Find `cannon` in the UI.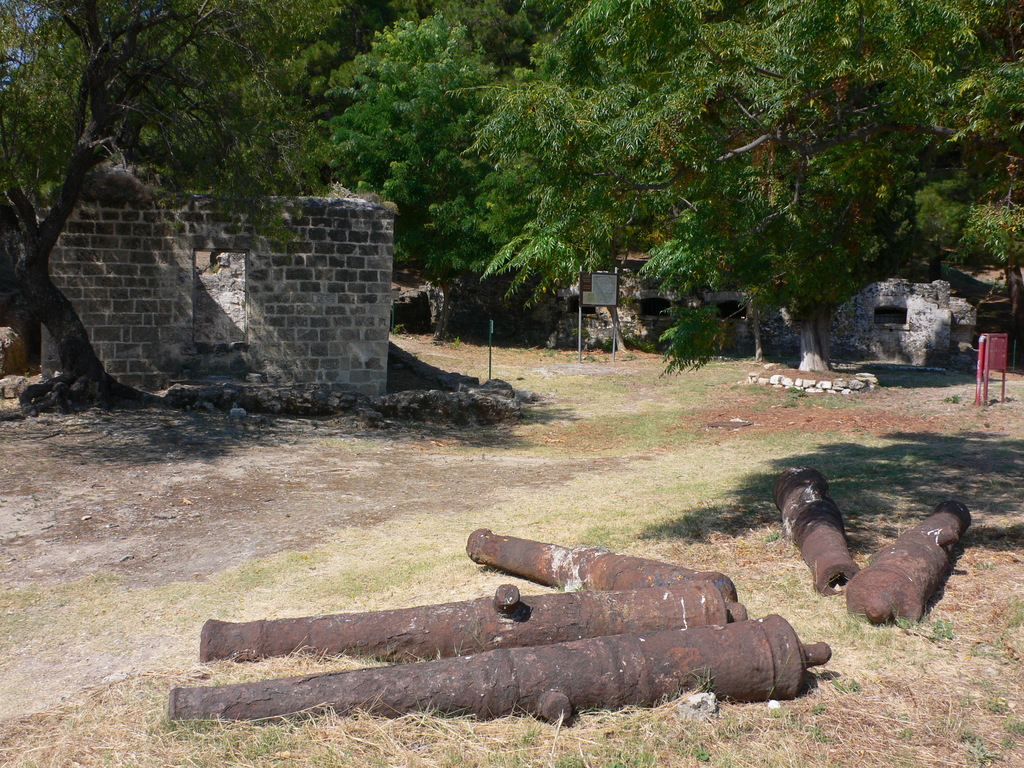
UI element at 843:499:976:628.
